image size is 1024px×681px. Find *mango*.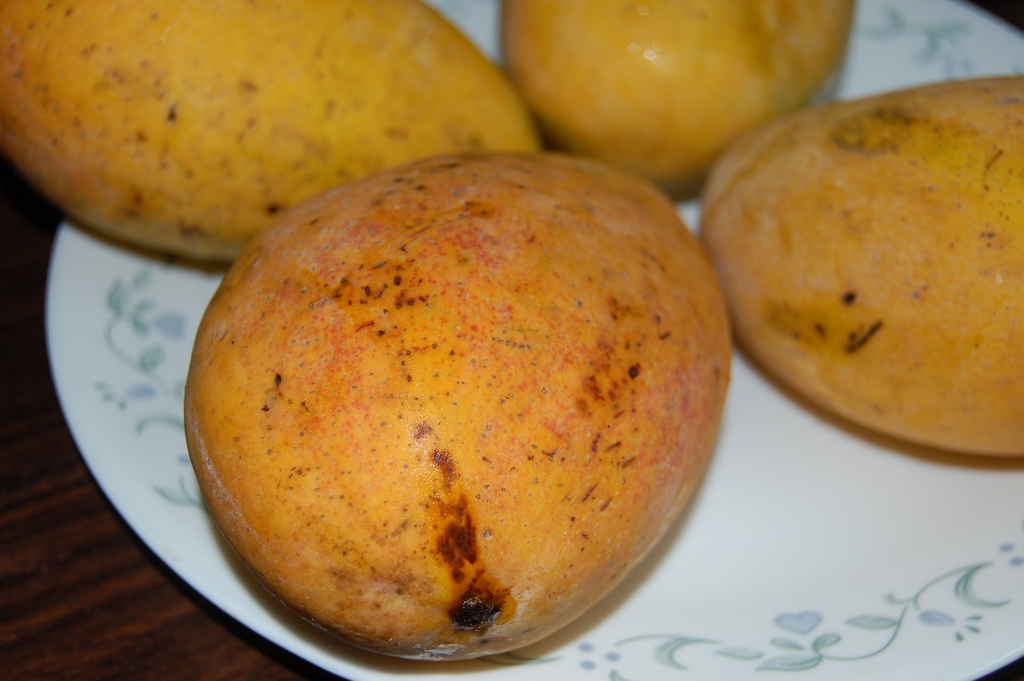
pyautogui.locateOnScreen(500, 0, 854, 197).
